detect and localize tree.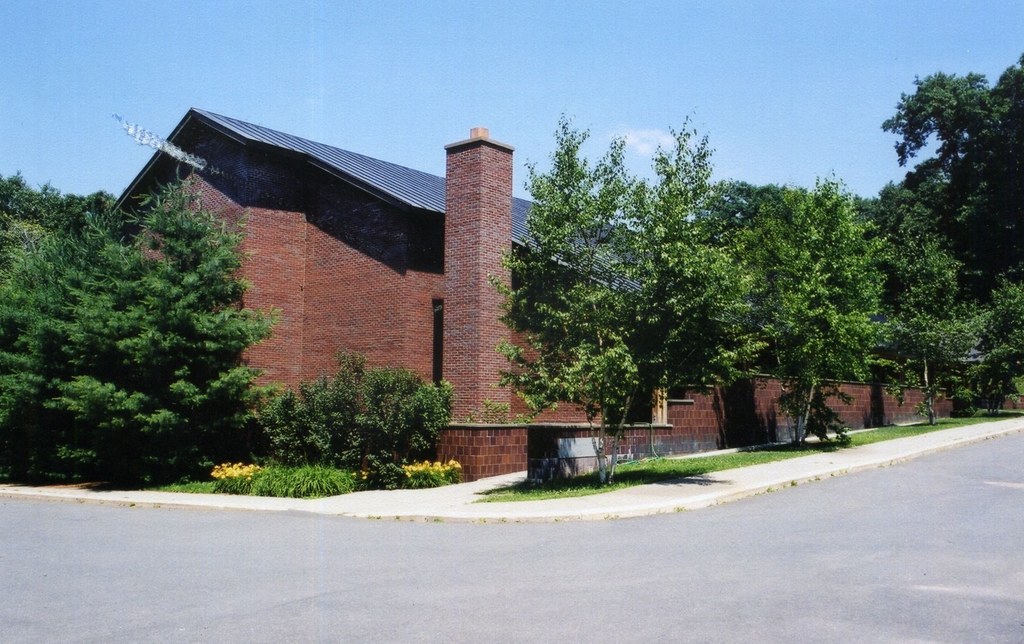
Localized at 729:169:892:450.
